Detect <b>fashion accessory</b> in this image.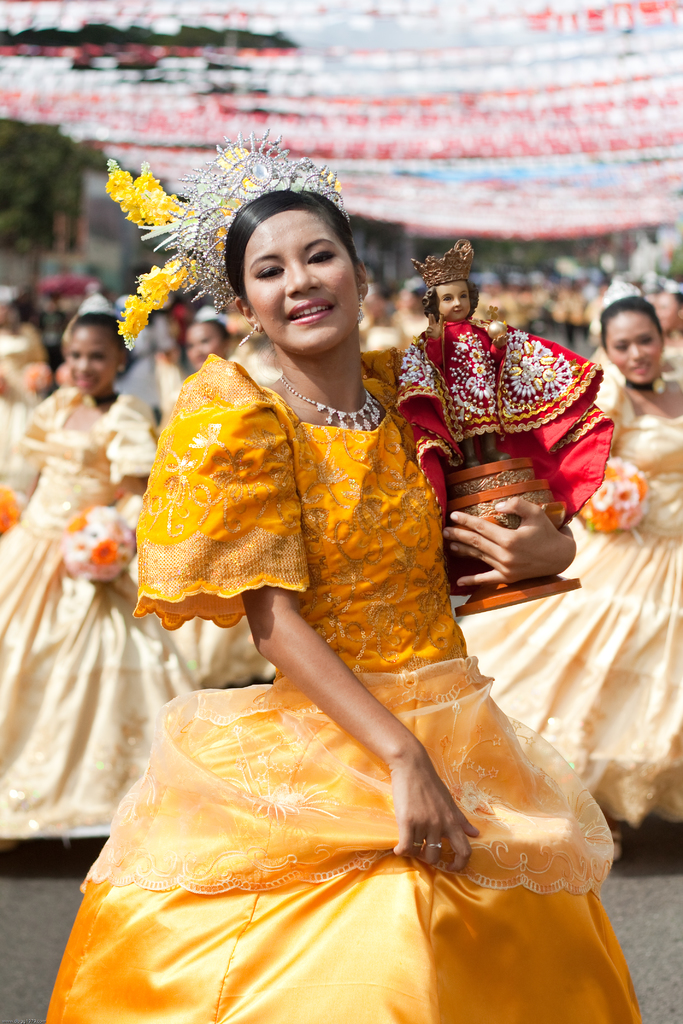
Detection: (x1=598, y1=273, x2=646, y2=314).
